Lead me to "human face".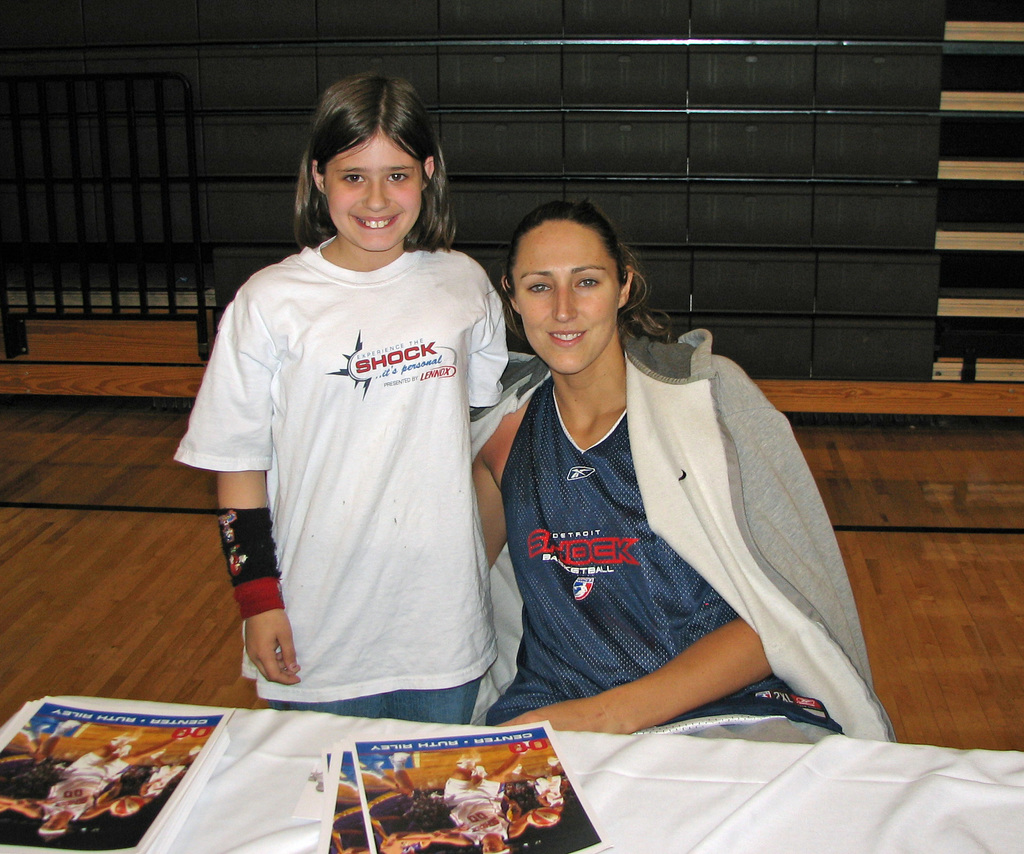
Lead to <region>321, 139, 424, 254</region>.
